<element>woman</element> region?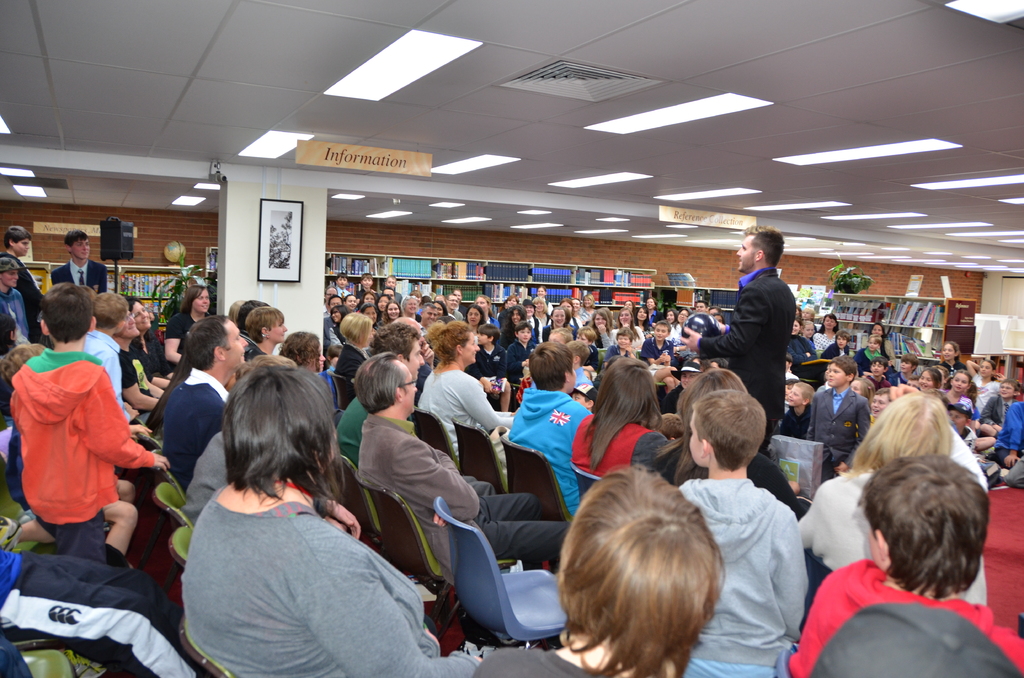
x1=568, y1=355, x2=670, y2=477
